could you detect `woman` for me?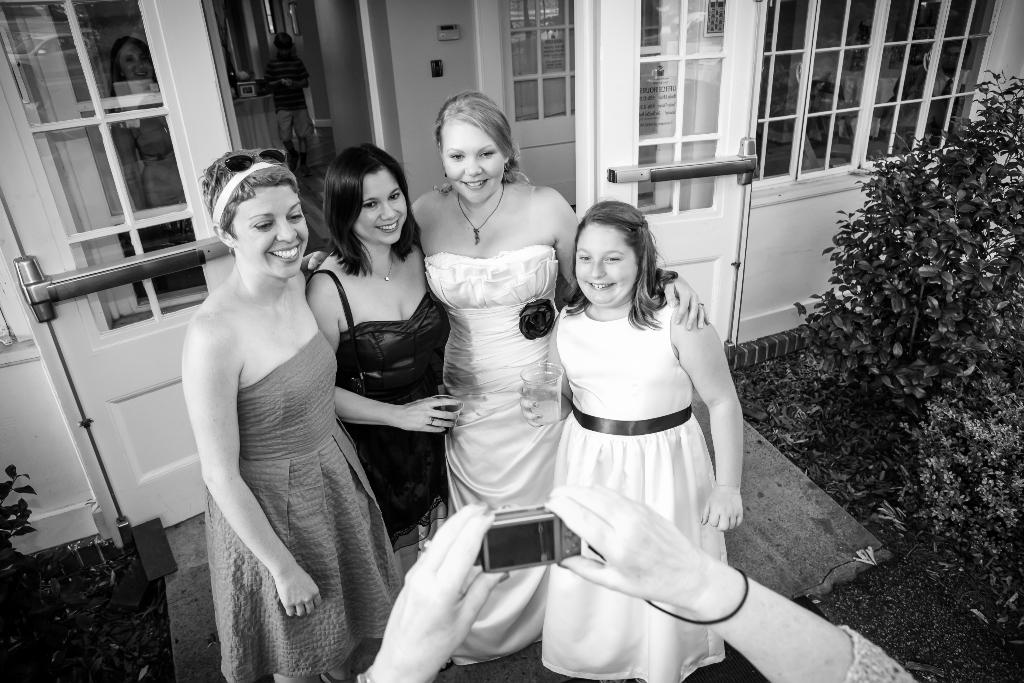
Detection result: [538, 199, 746, 682].
